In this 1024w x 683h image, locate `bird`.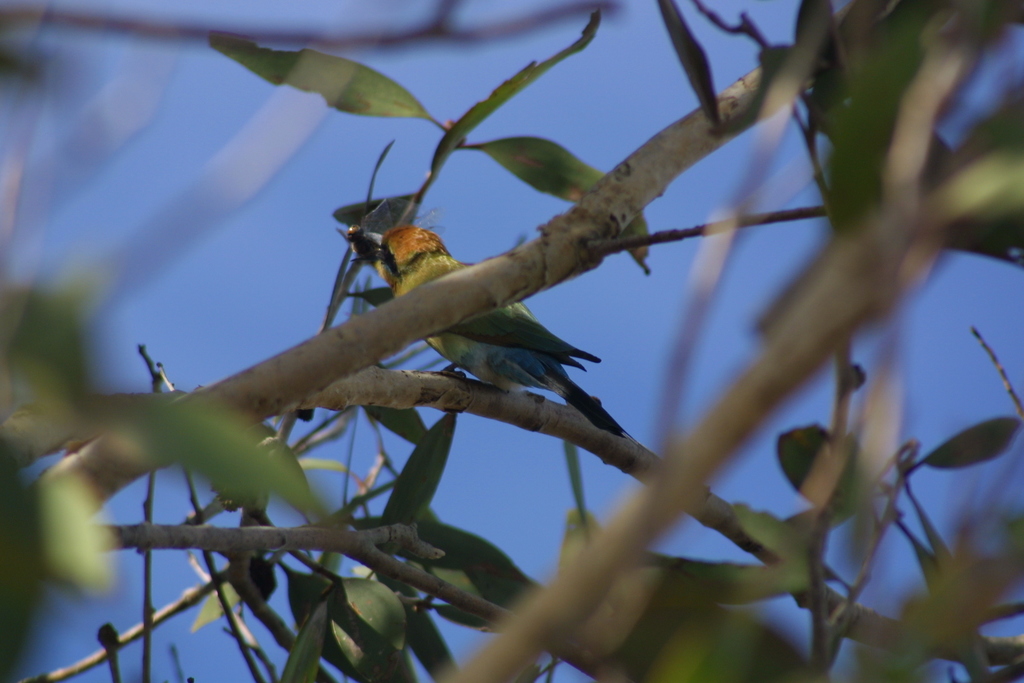
Bounding box: bbox(340, 220, 638, 448).
